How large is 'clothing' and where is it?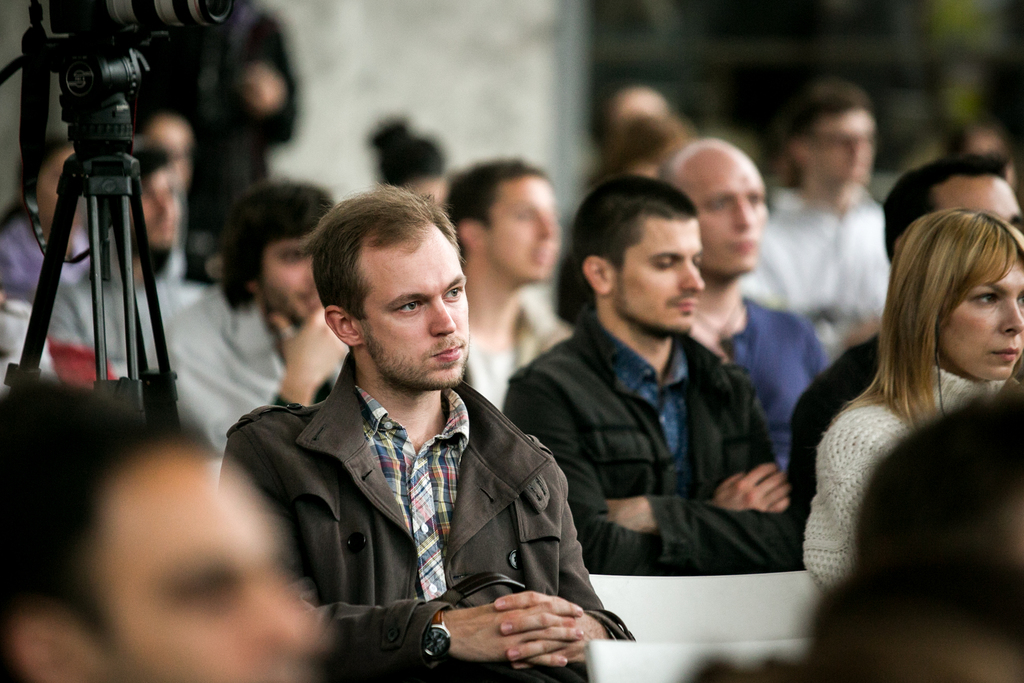
Bounding box: region(707, 292, 833, 476).
